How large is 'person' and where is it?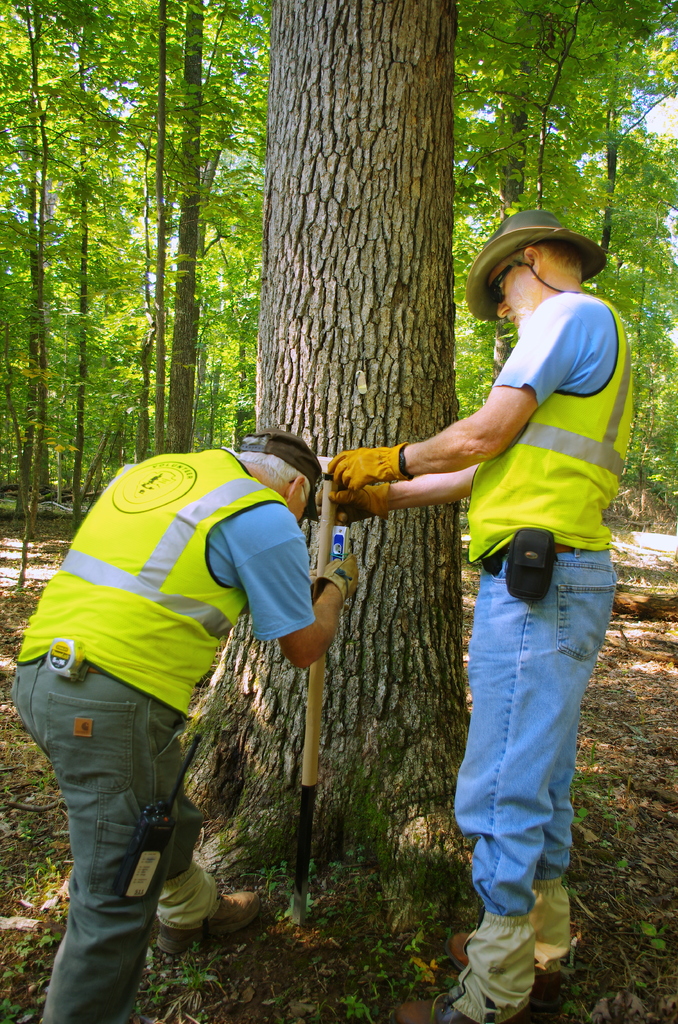
Bounding box: [left=12, top=408, right=312, bottom=1018].
